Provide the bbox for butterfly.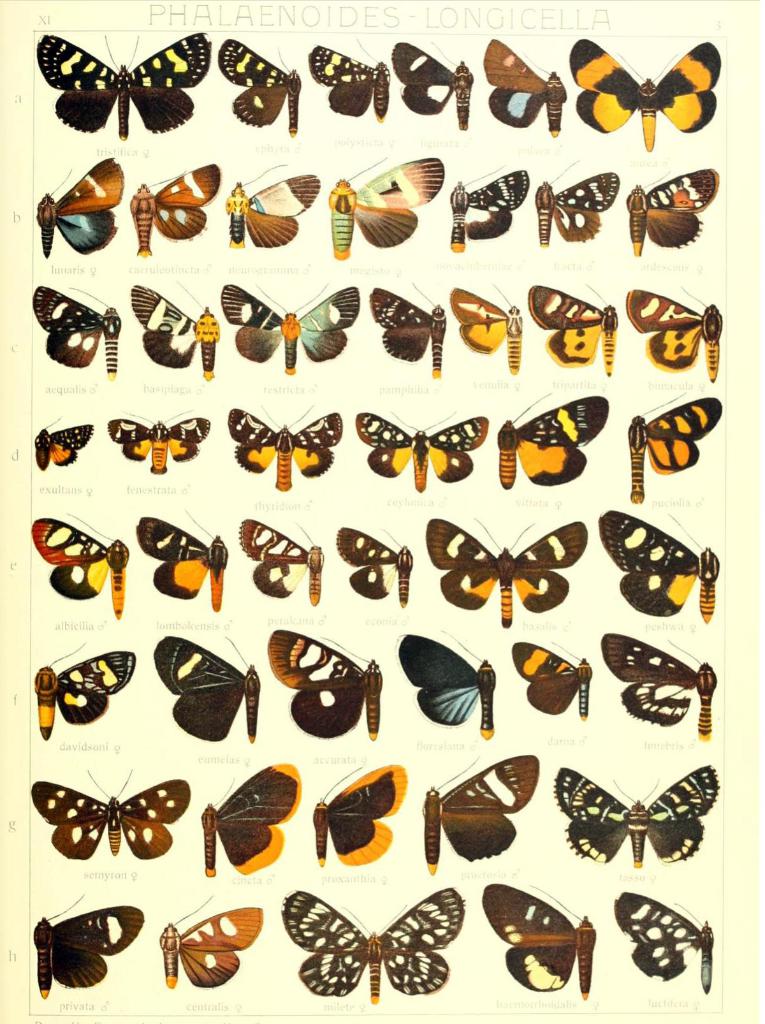
(x1=133, y1=517, x2=227, y2=610).
